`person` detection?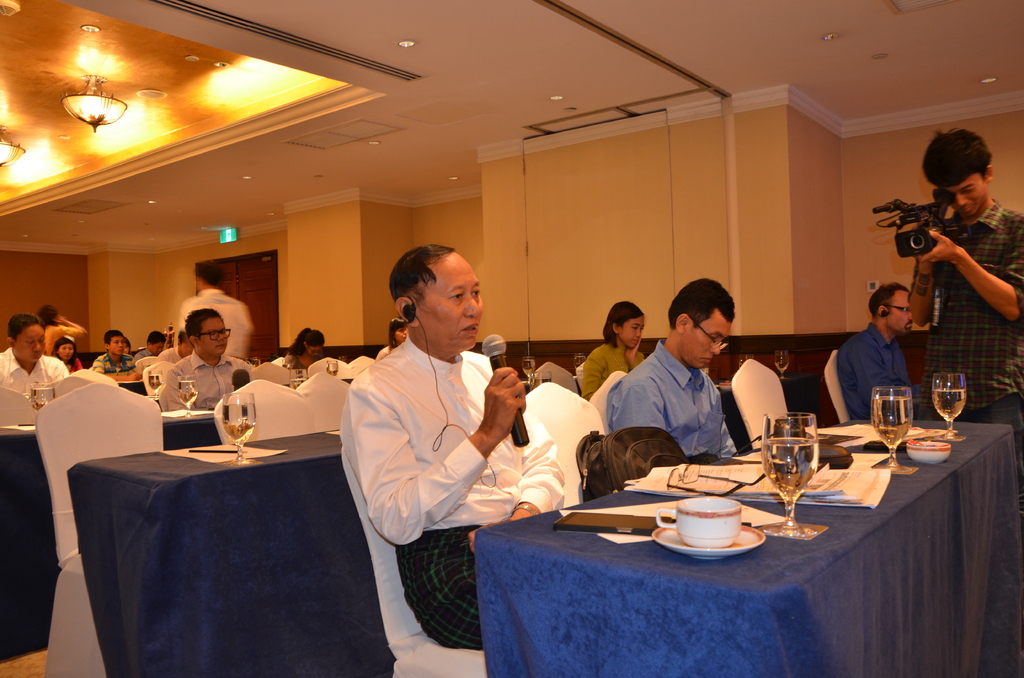
(left=903, top=125, right=1020, bottom=440)
